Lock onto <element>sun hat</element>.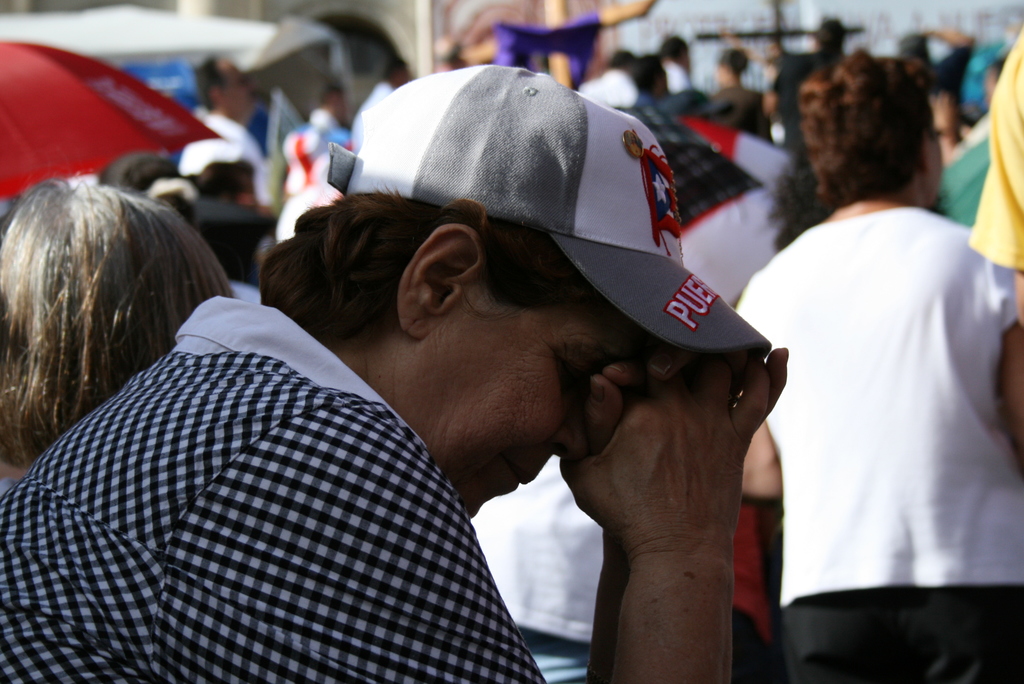
Locked: [323, 58, 776, 381].
